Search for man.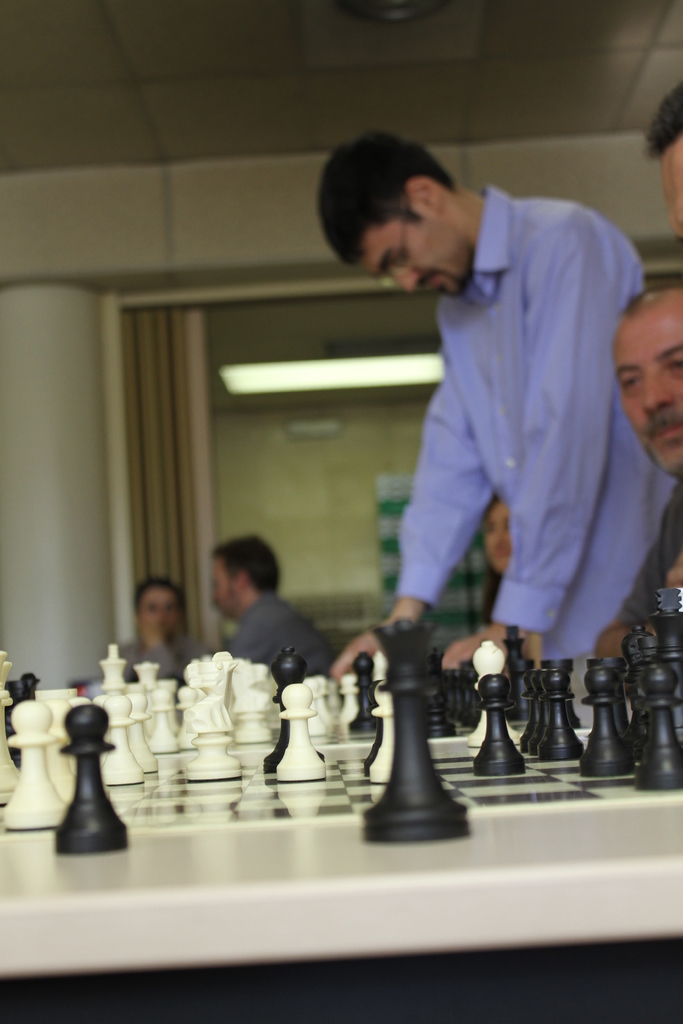
Found at box(113, 578, 206, 686).
